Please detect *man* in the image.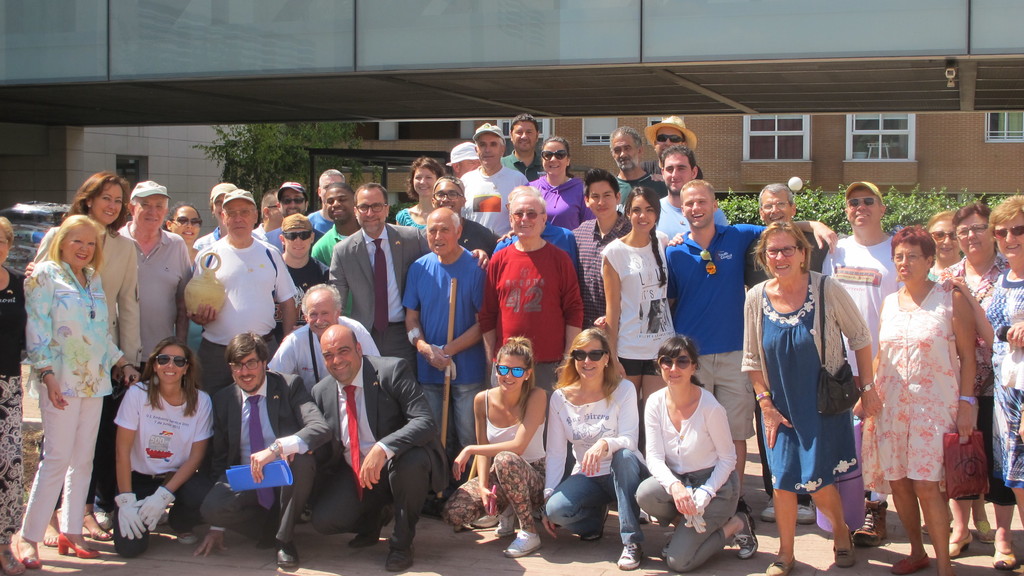
278 172 309 214.
